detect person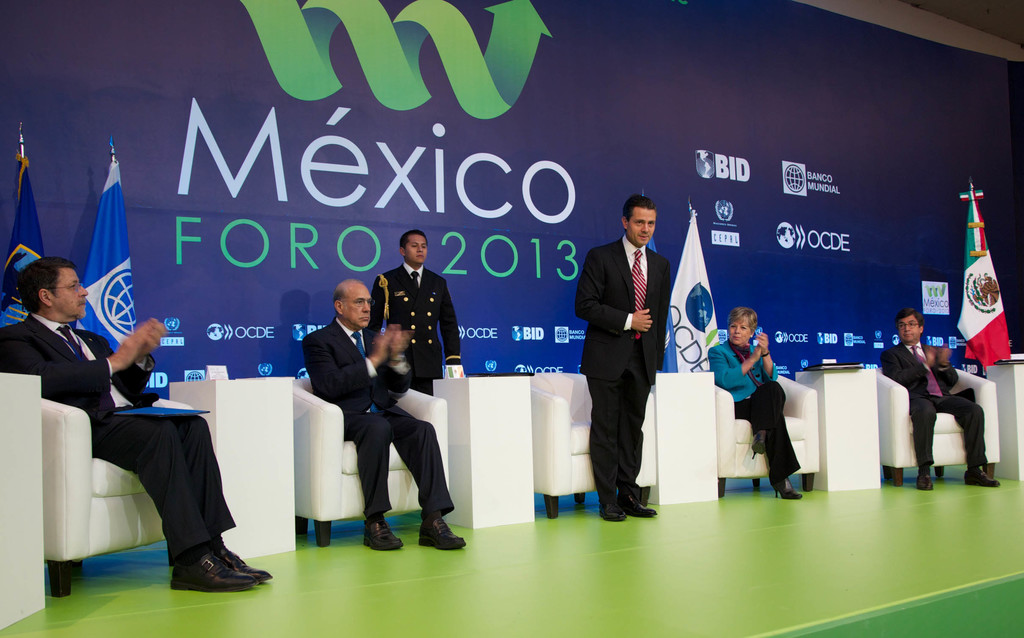
(x1=0, y1=255, x2=277, y2=595)
